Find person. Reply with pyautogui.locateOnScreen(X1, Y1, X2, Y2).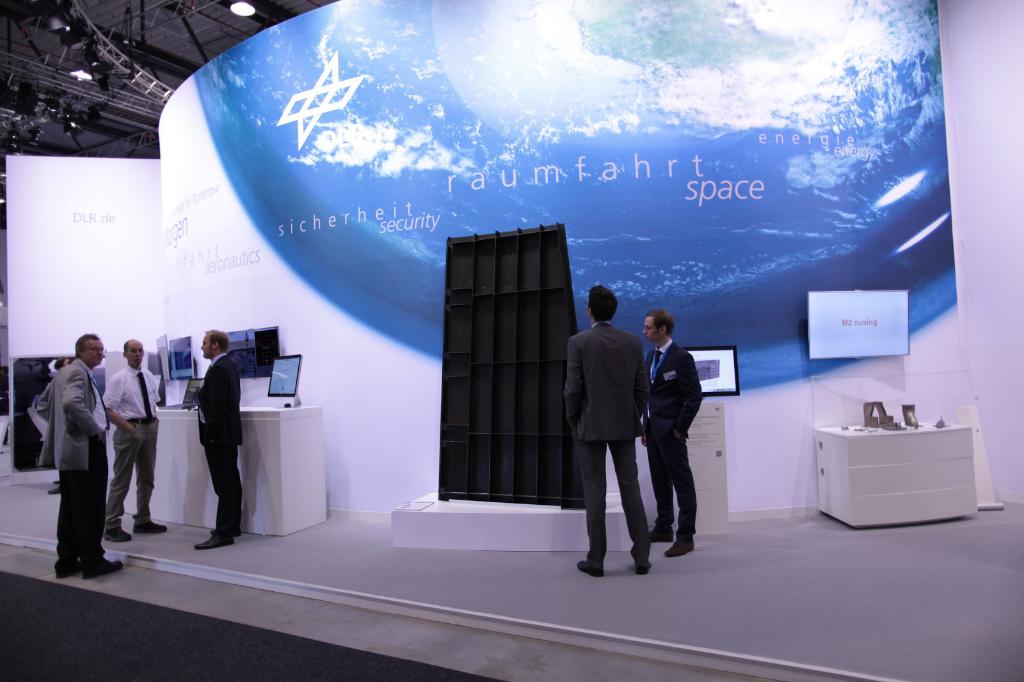
pyautogui.locateOnScreen(101, 340, 167, 540).
